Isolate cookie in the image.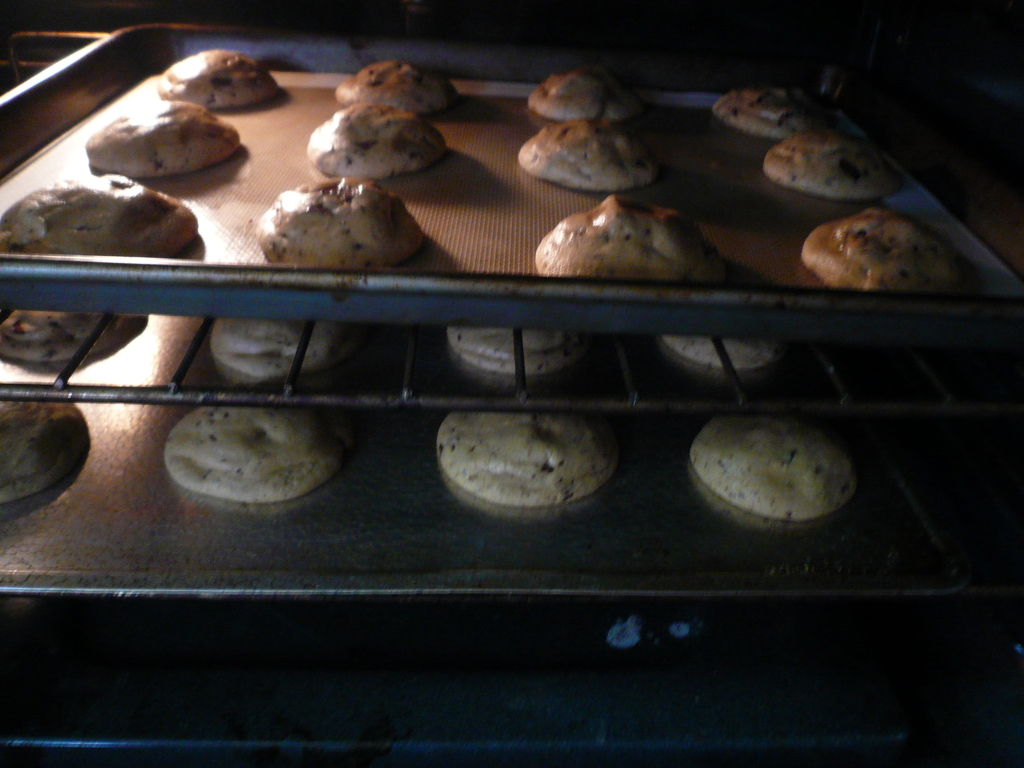
Isolated region: l=795, t=206, r=960, b=286.
